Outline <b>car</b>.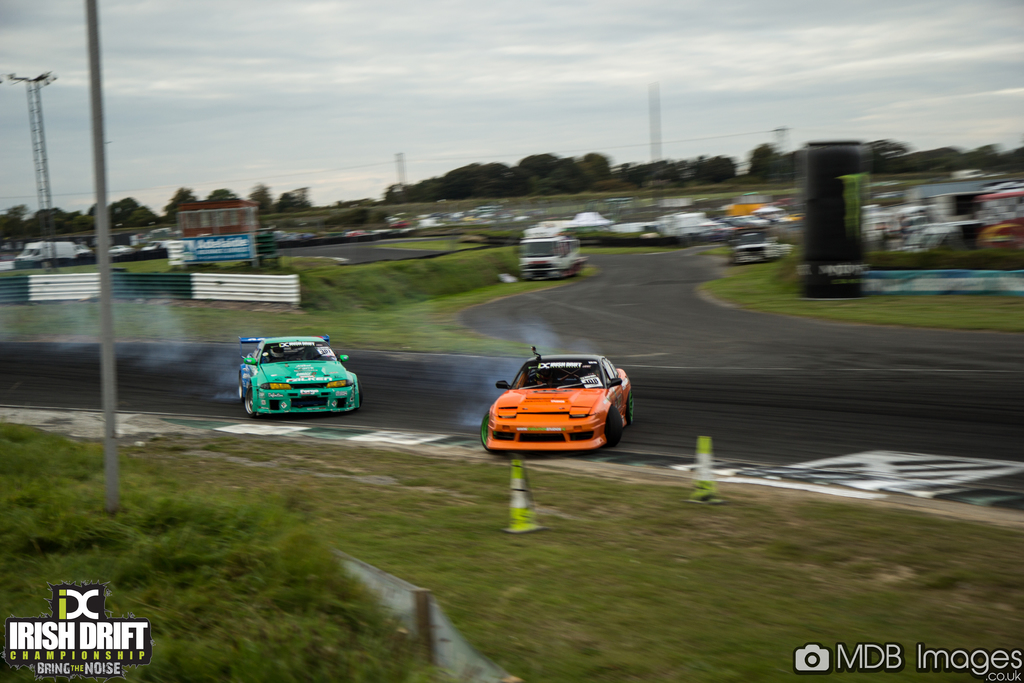
Outline: (x1=235, y1=336, x2=364, y2=418).
